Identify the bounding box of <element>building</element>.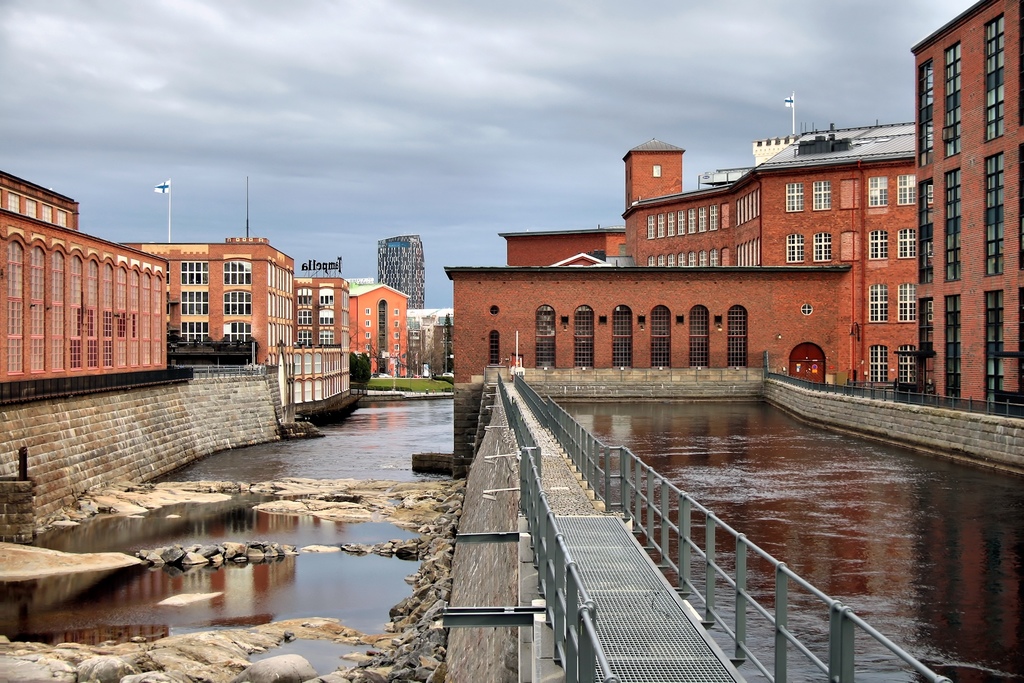
crop(0, 171, 180, 399).
